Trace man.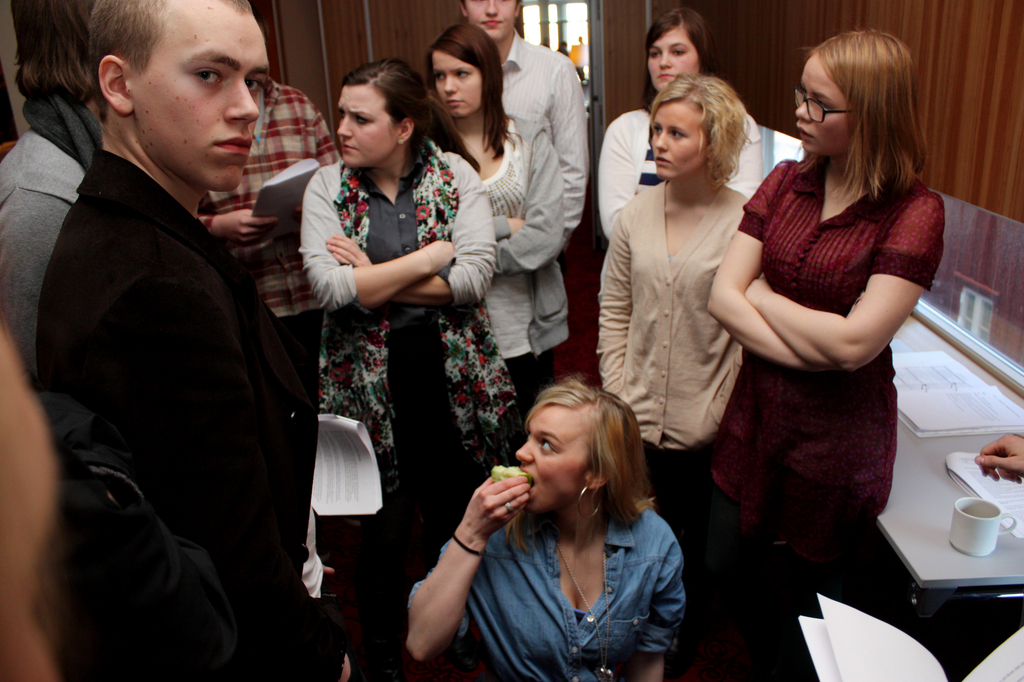
Traced to select_region(17, 0, 348, 659).
